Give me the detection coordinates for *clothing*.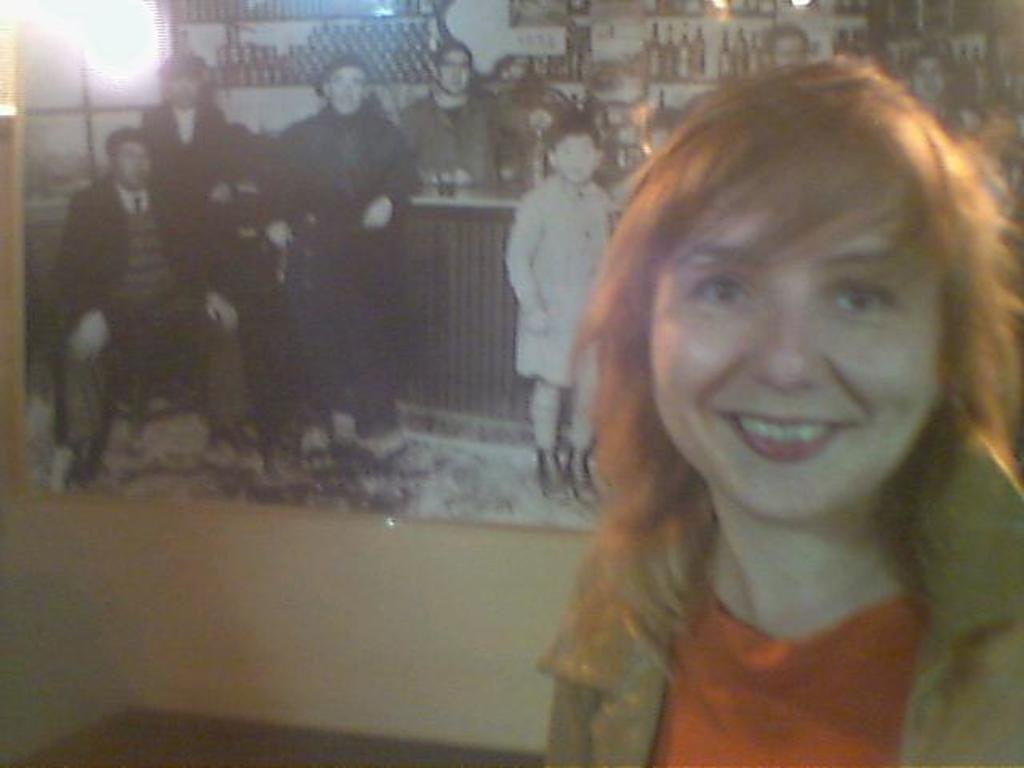
rect(258, 96, 410, 430).
